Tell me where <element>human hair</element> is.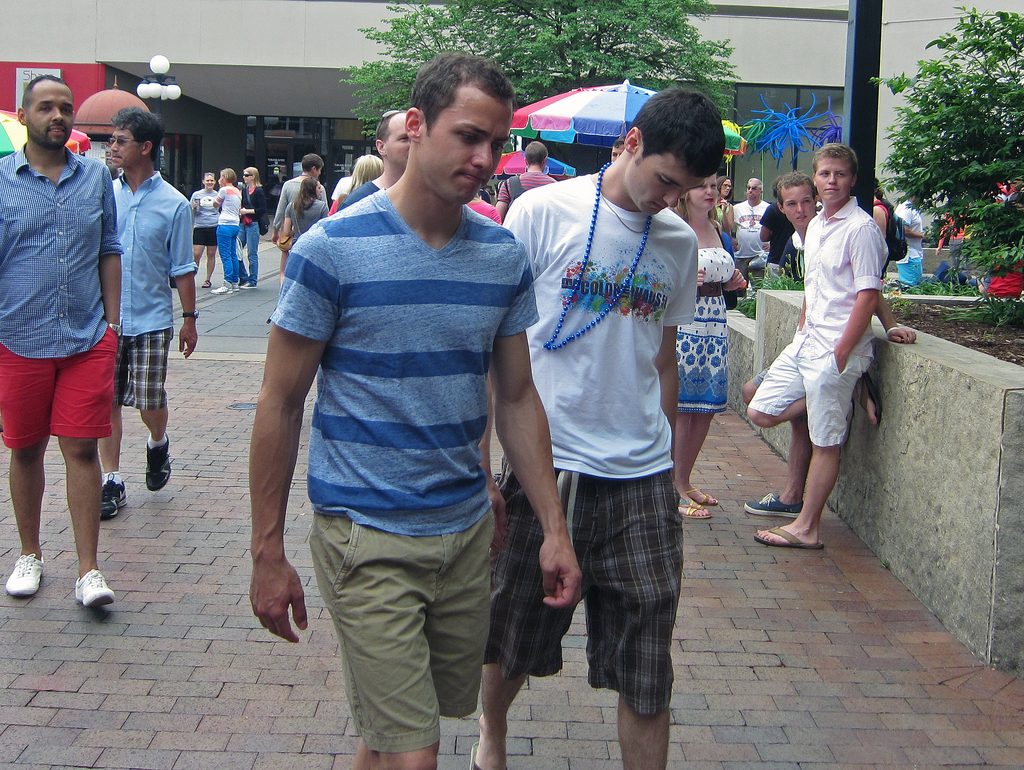
<element>human hair</element> is at locate(374, 108, 399, 145).
